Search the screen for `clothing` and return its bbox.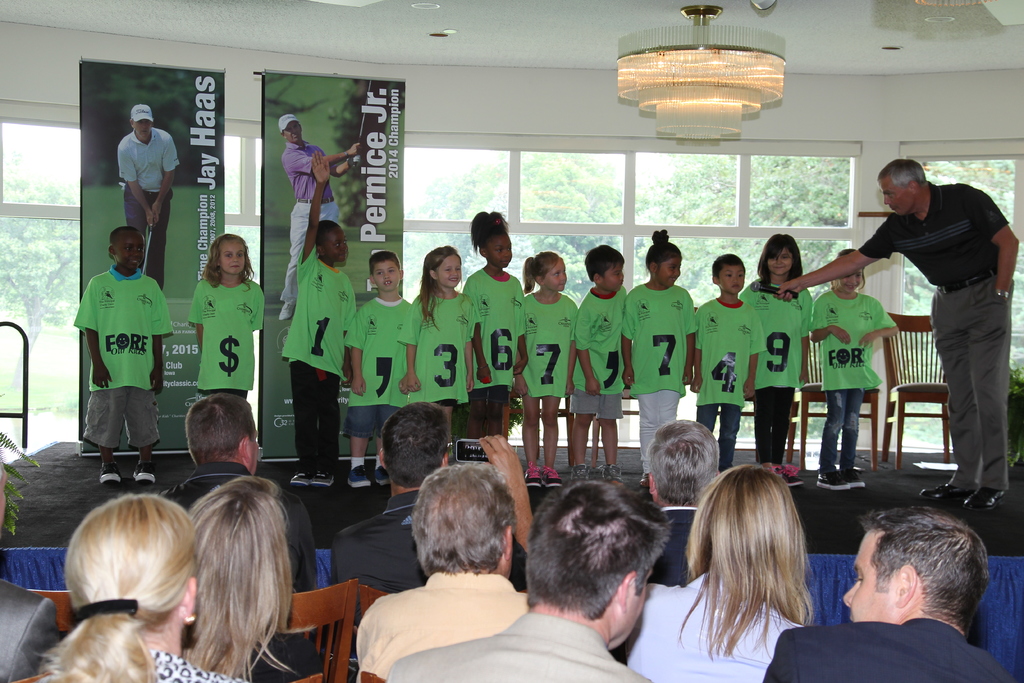
Found: locate(739, 276, 810, 458).
